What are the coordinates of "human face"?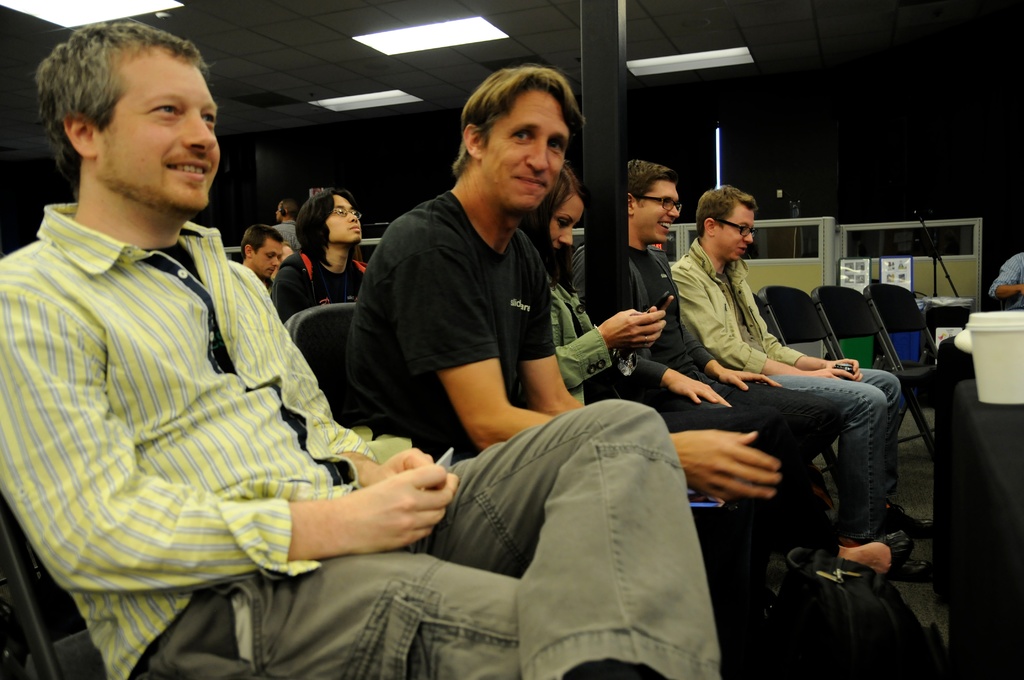
478,84,568,211.
